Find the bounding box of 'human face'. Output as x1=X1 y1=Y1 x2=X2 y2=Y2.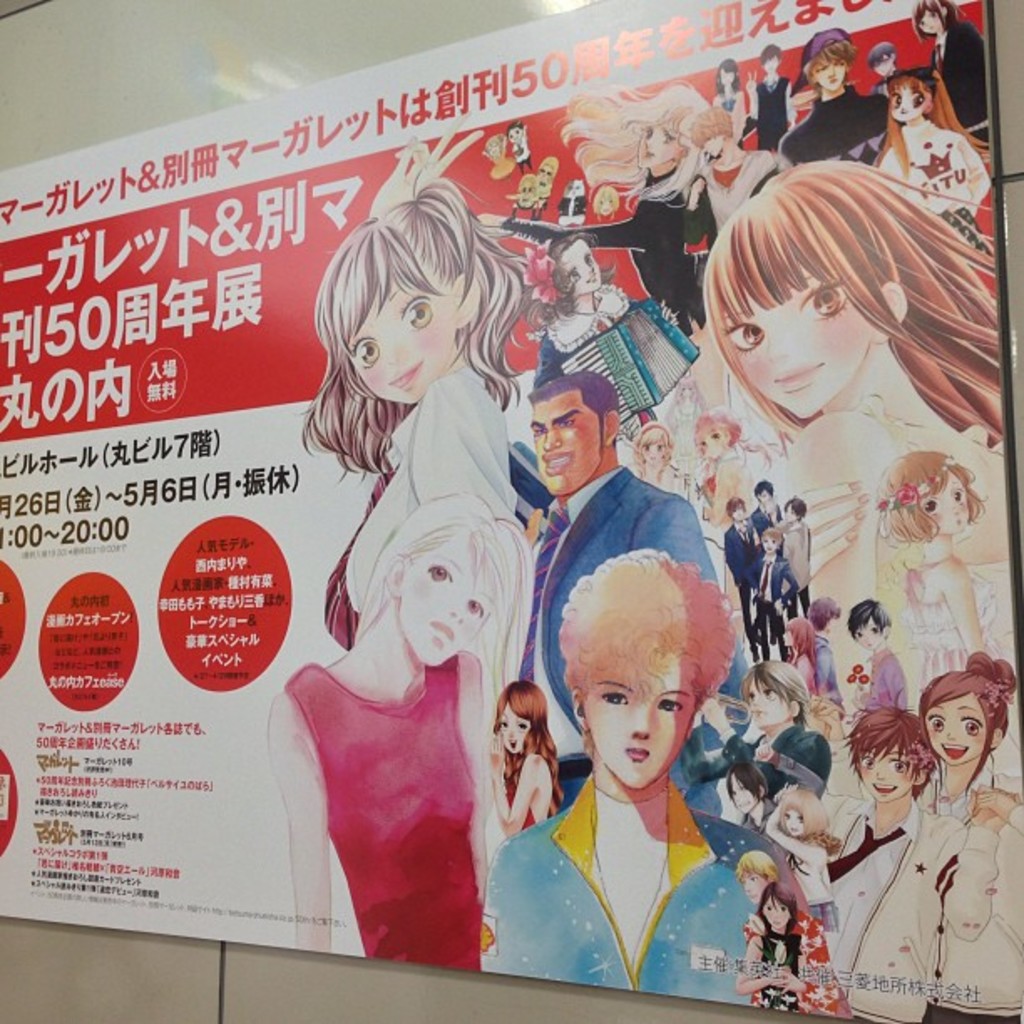
x1=761 y1=52 x2=778 y2=77.
